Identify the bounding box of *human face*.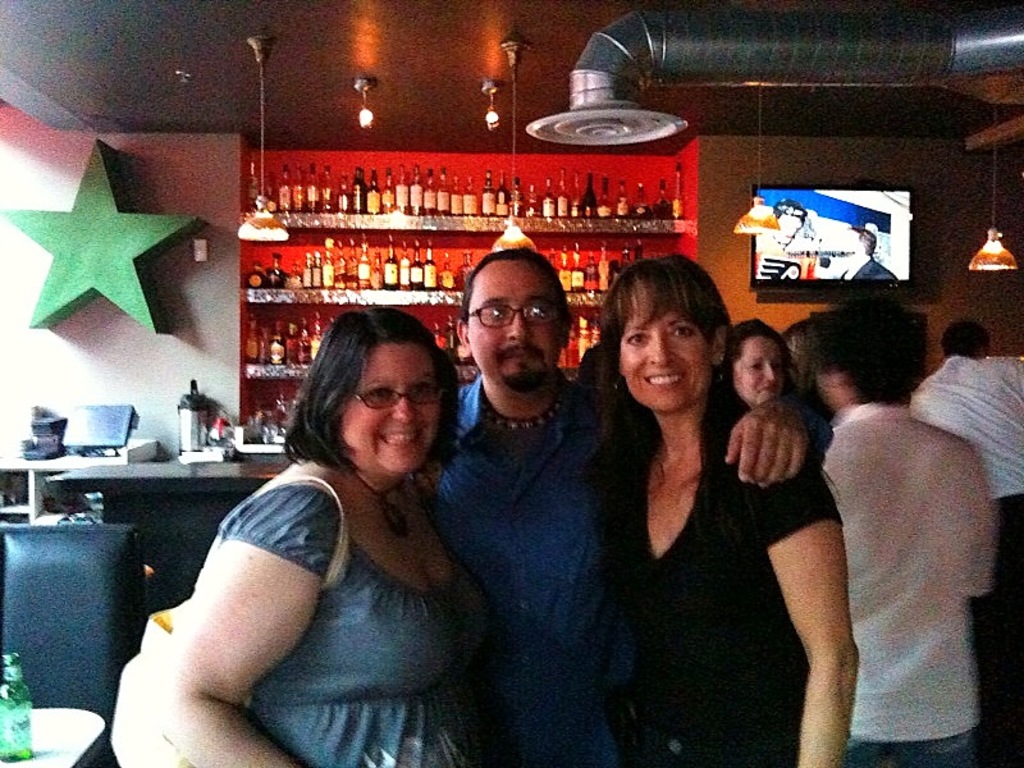
crop(471, 261, 562, 390).
